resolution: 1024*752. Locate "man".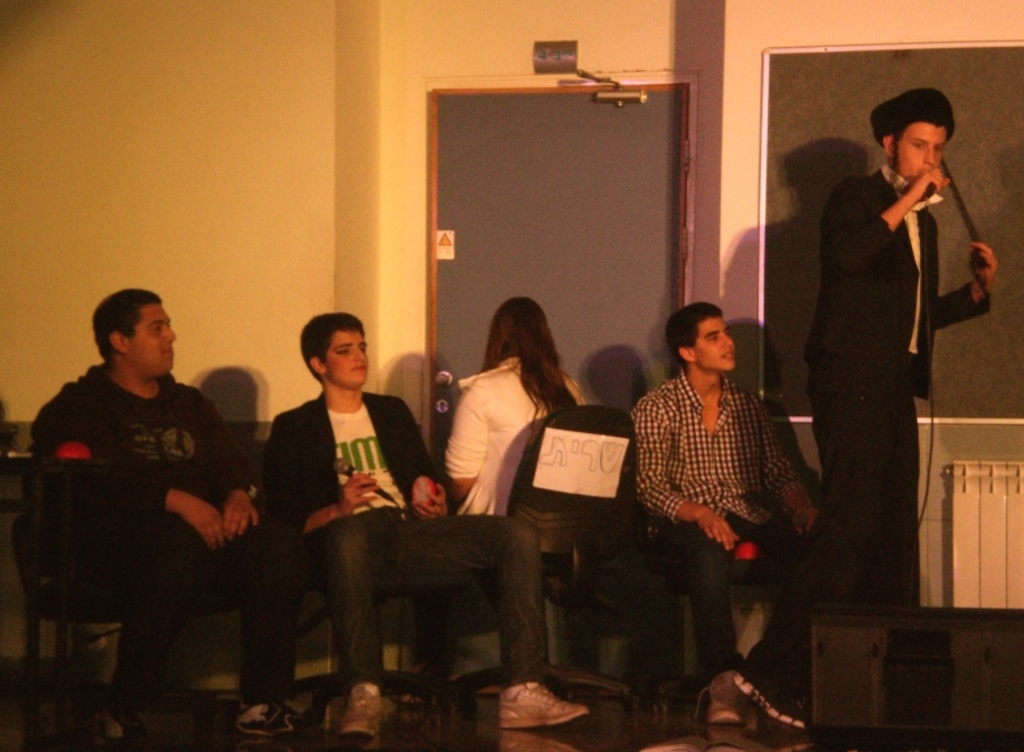
rect(29, 260, 255, 725).
